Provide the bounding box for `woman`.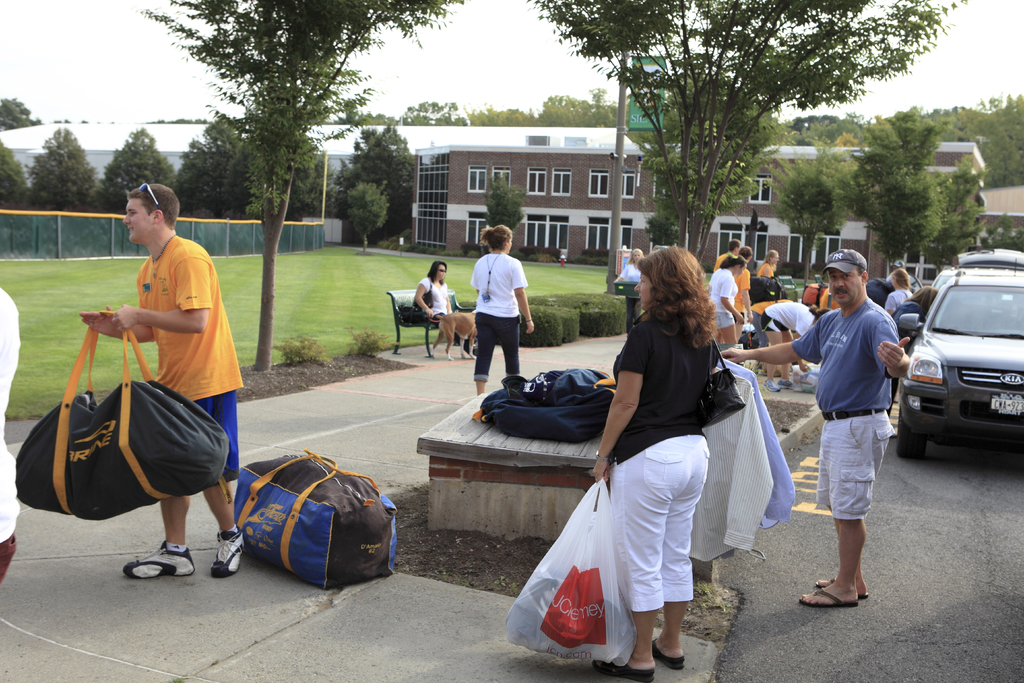
x1=756 y1=250 x2=781 y2=281.
